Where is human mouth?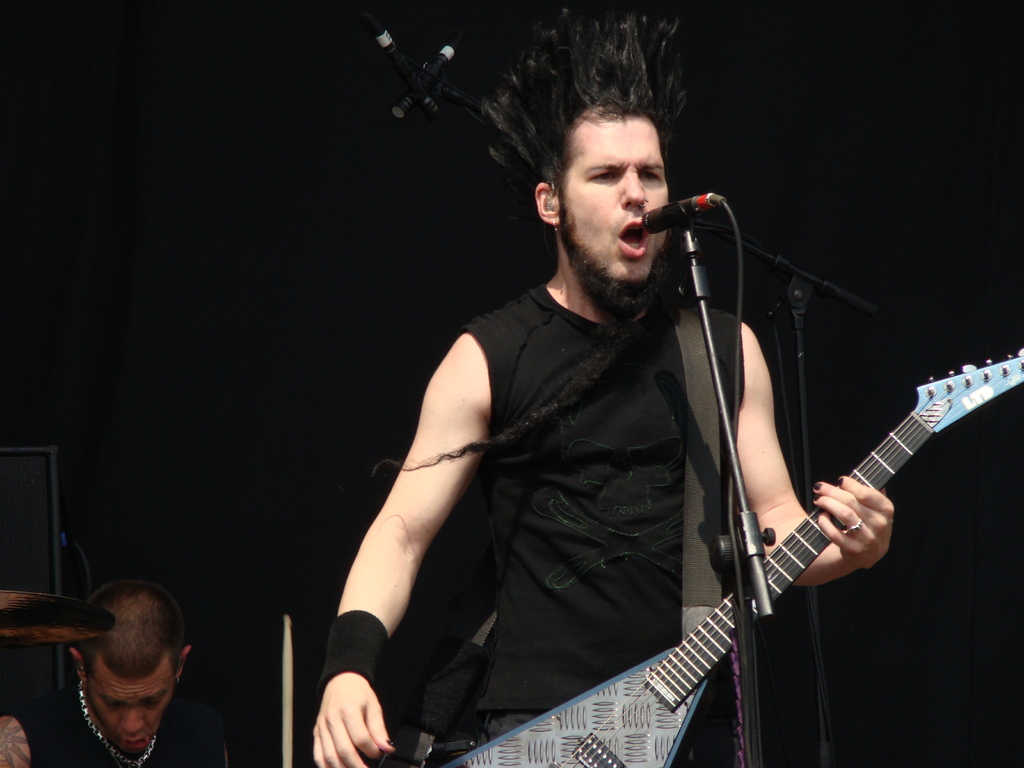
617, 218, 649, 254.
